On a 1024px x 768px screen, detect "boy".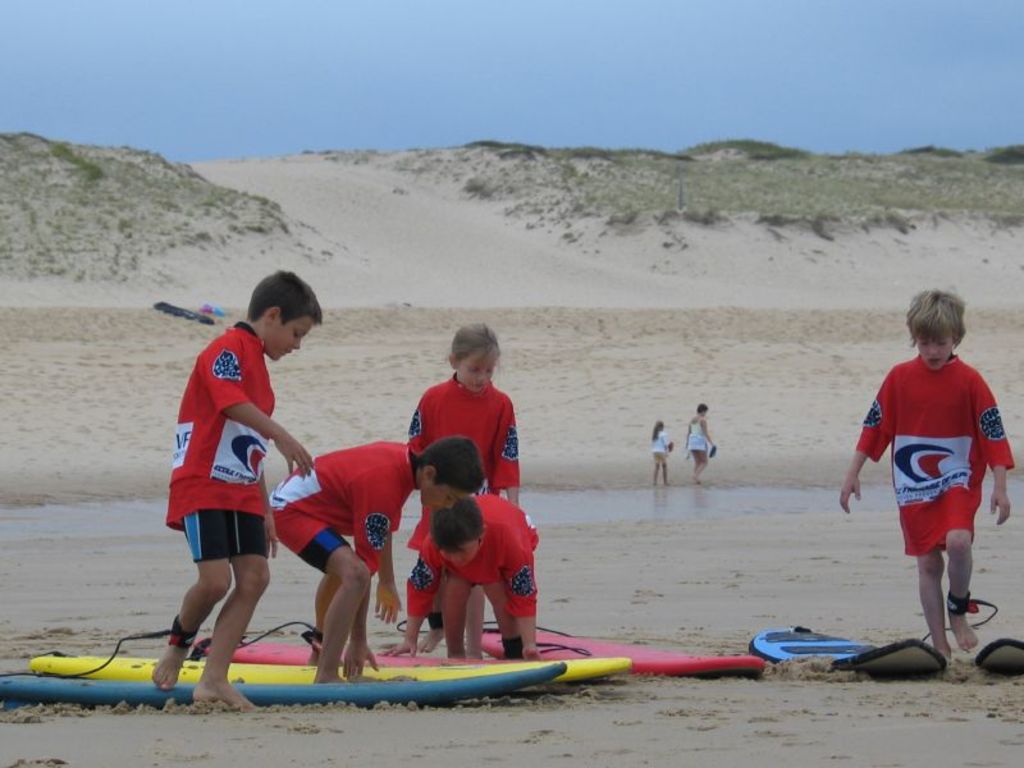
<region>407, 489, 550, 671</region>.
